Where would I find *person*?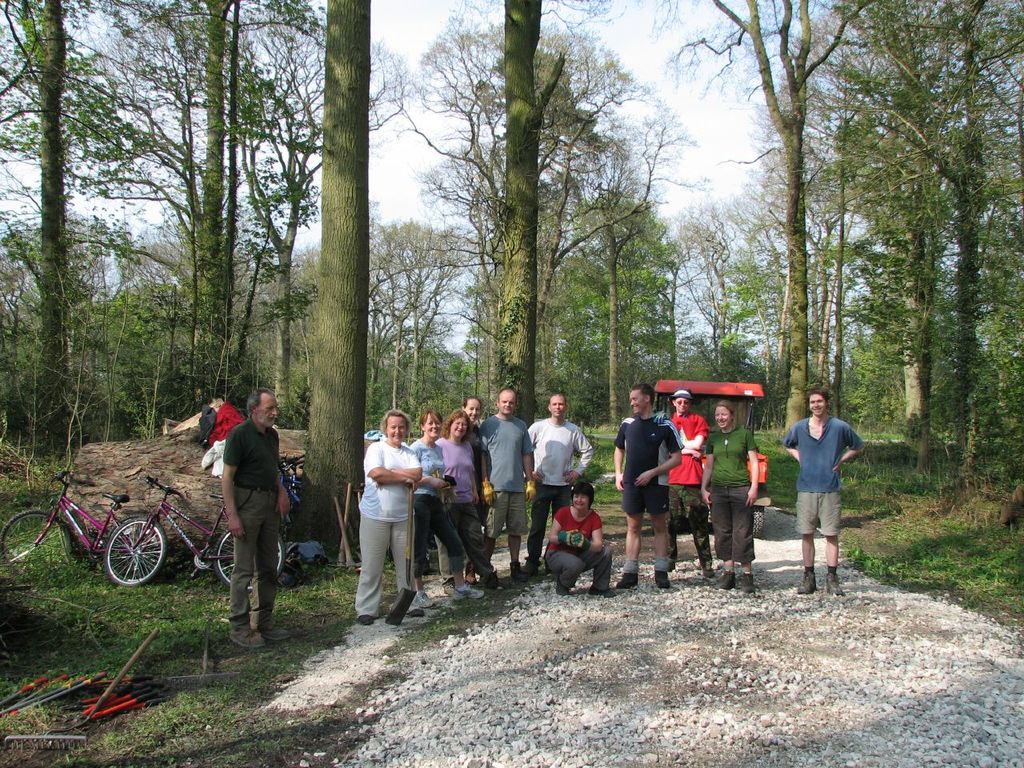
At [x1=669, y1=390, x2=710, y2=574].
